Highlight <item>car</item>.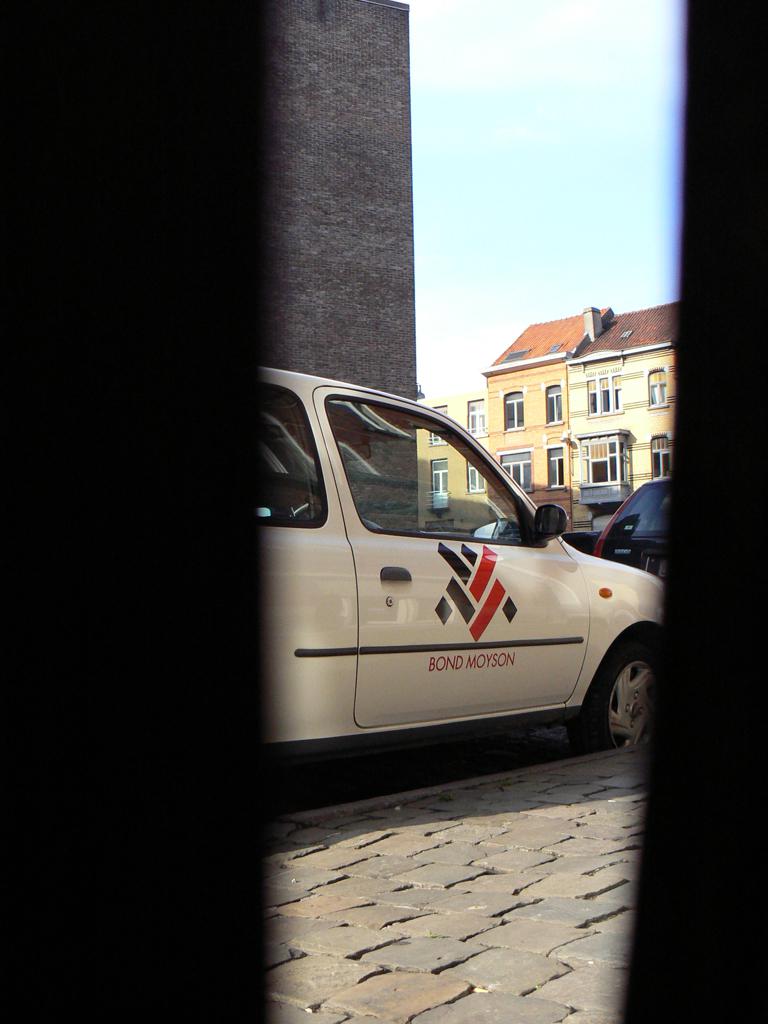
Highlighted region: (x1=264, y1=371, x2=663, y2=777).
